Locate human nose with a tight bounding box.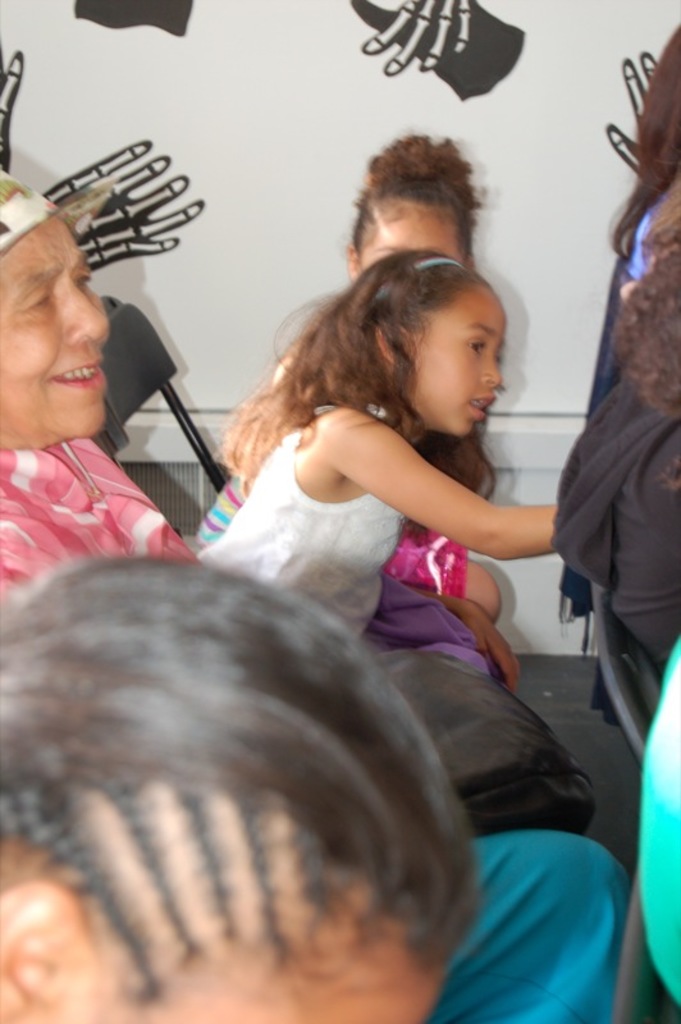
left=58, top=275, right=115, bottom=358.
